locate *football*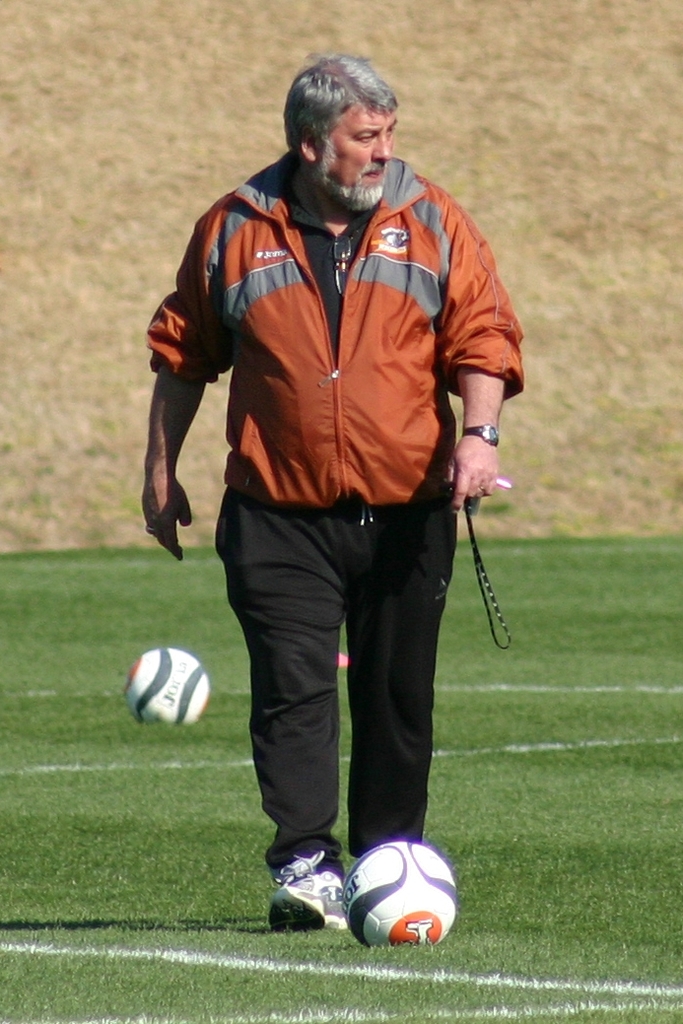
[130, 647, 209, 728]
